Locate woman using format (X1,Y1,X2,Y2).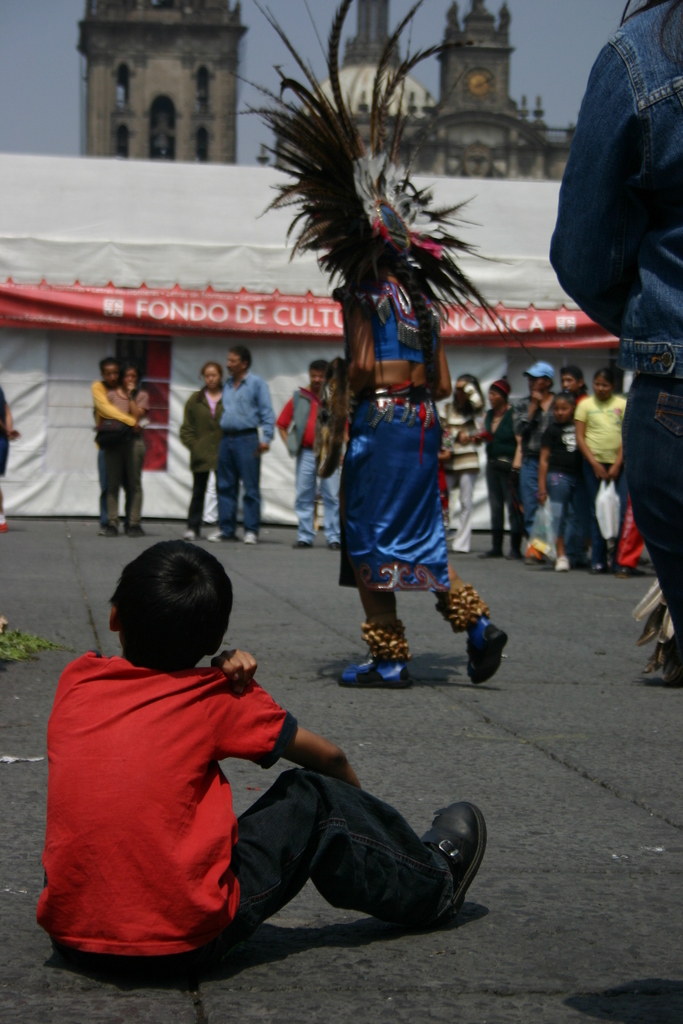
(482,372,521,555).
